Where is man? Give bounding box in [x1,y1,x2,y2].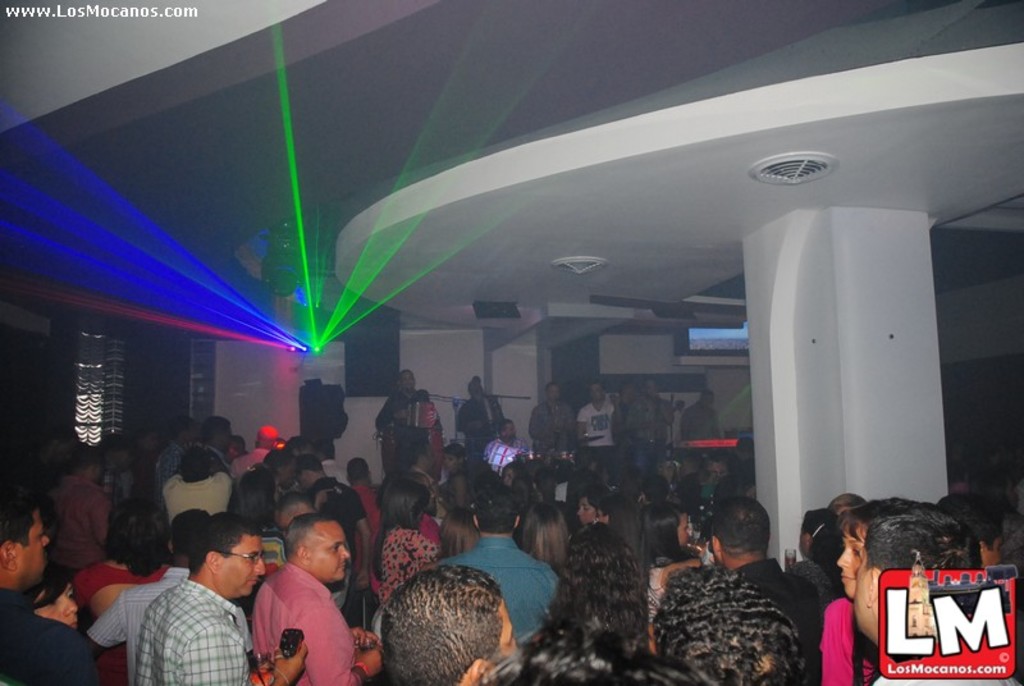
[348,456,383,518].
